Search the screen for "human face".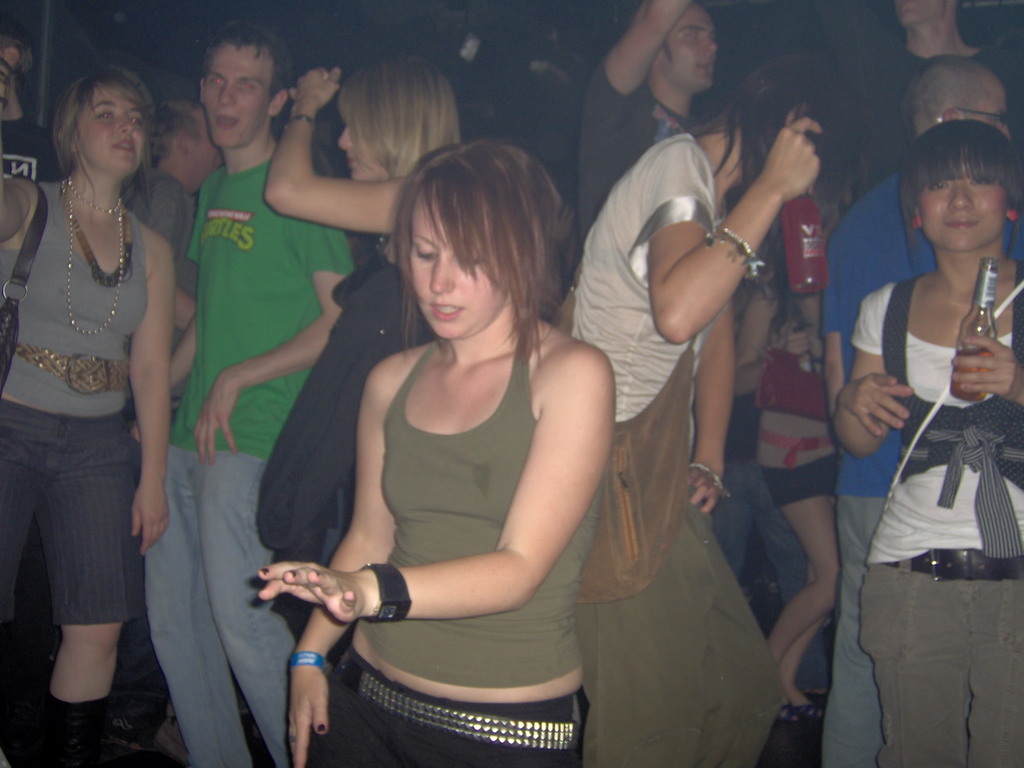
Found at l=70, t=87, r=147, b=168.
